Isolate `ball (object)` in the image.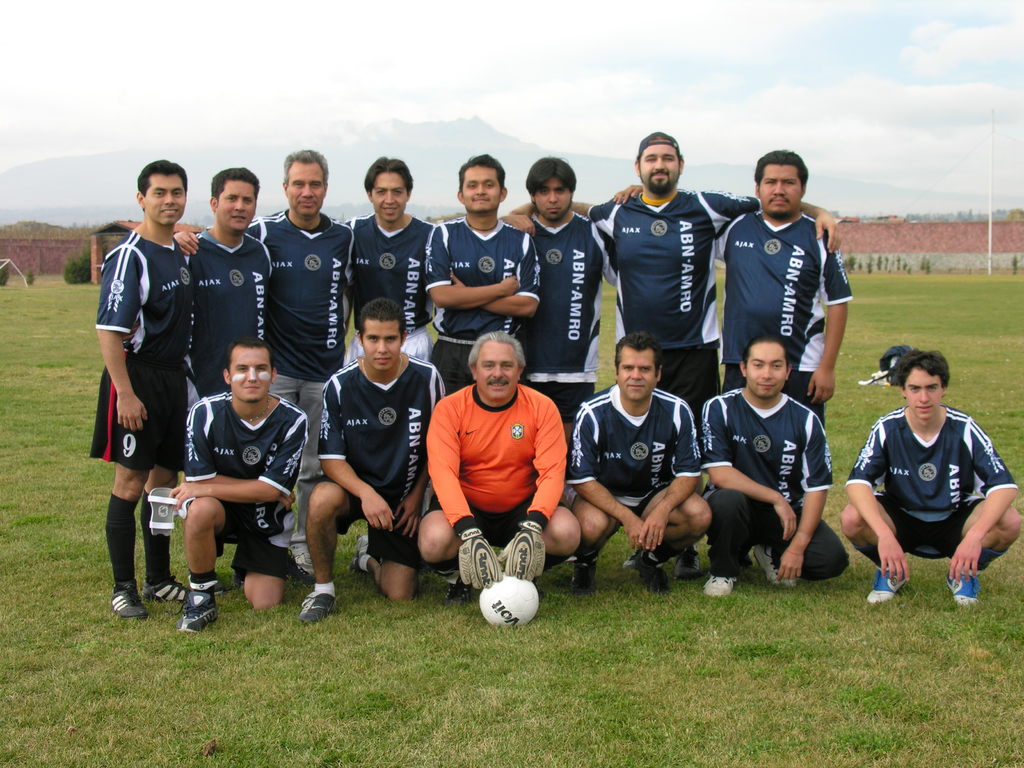
Isolated region: [left=474, top=567, right=536, bottom=628].
